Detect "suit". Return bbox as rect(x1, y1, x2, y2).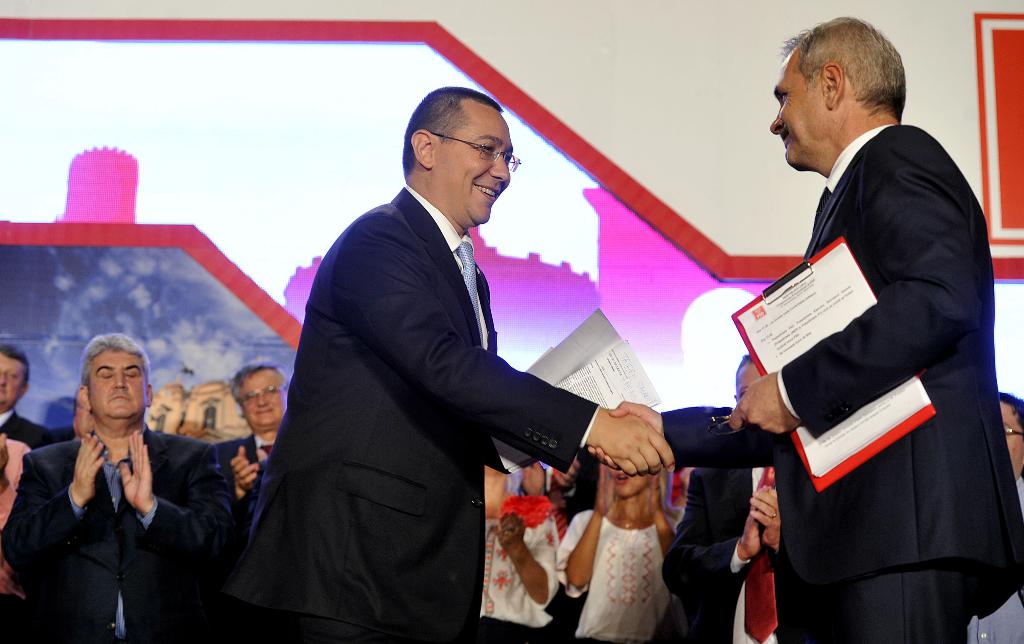
rect(4, 421, 241, 643).
